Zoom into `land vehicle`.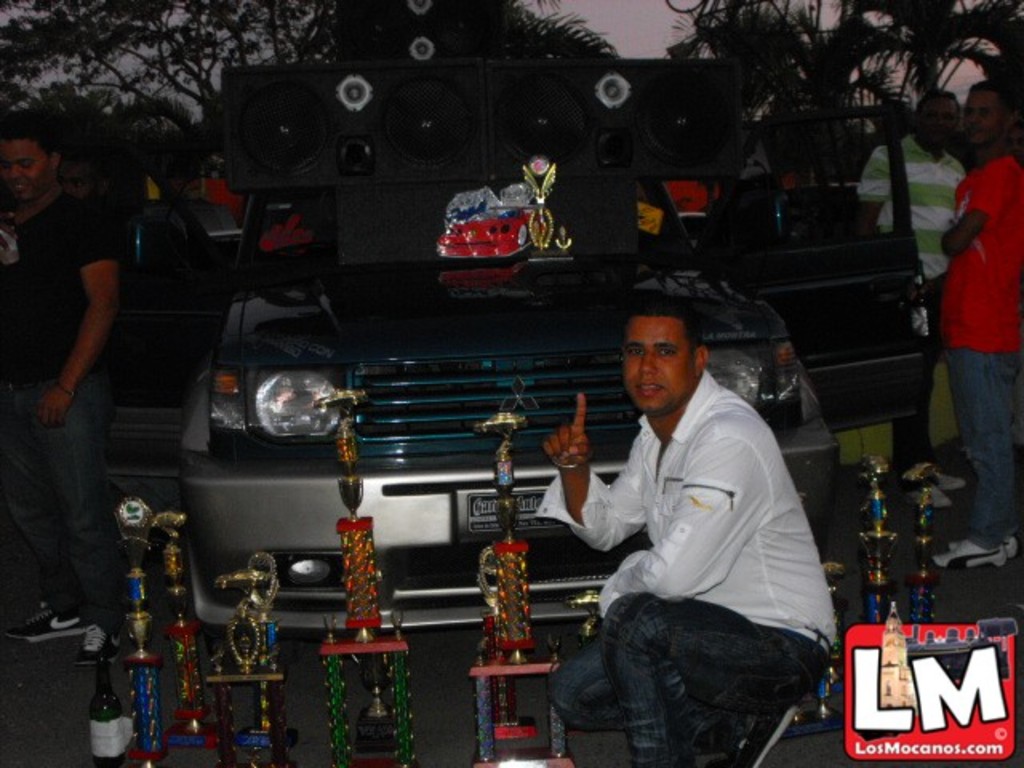
Zoom target: region(170, 59, 838, 629).
